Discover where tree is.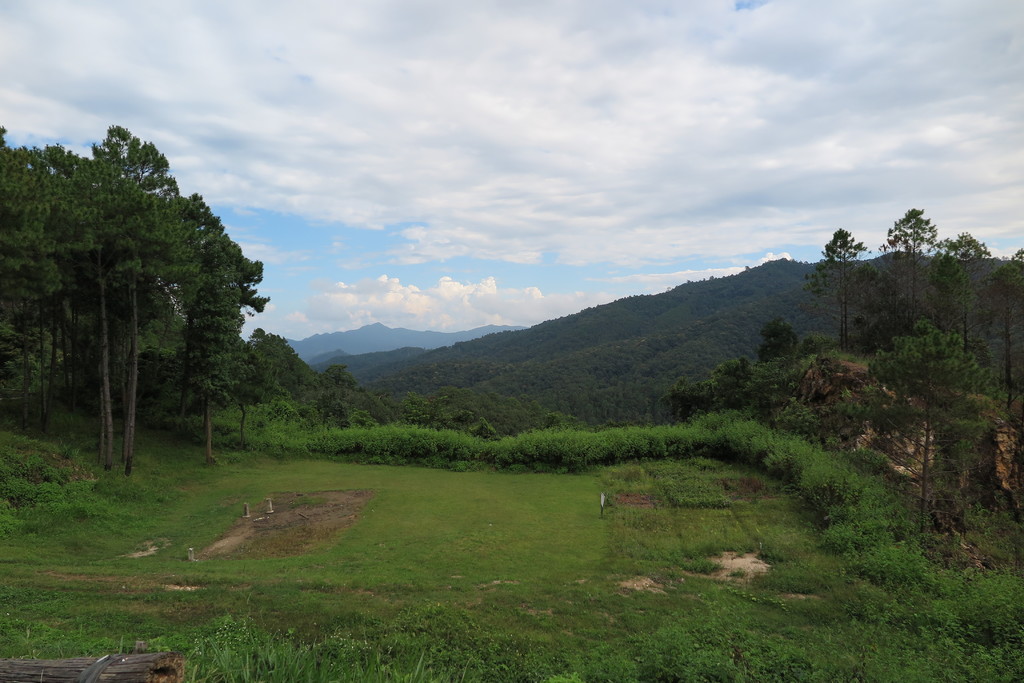
Discovered at 699, 358, 765, 421.
